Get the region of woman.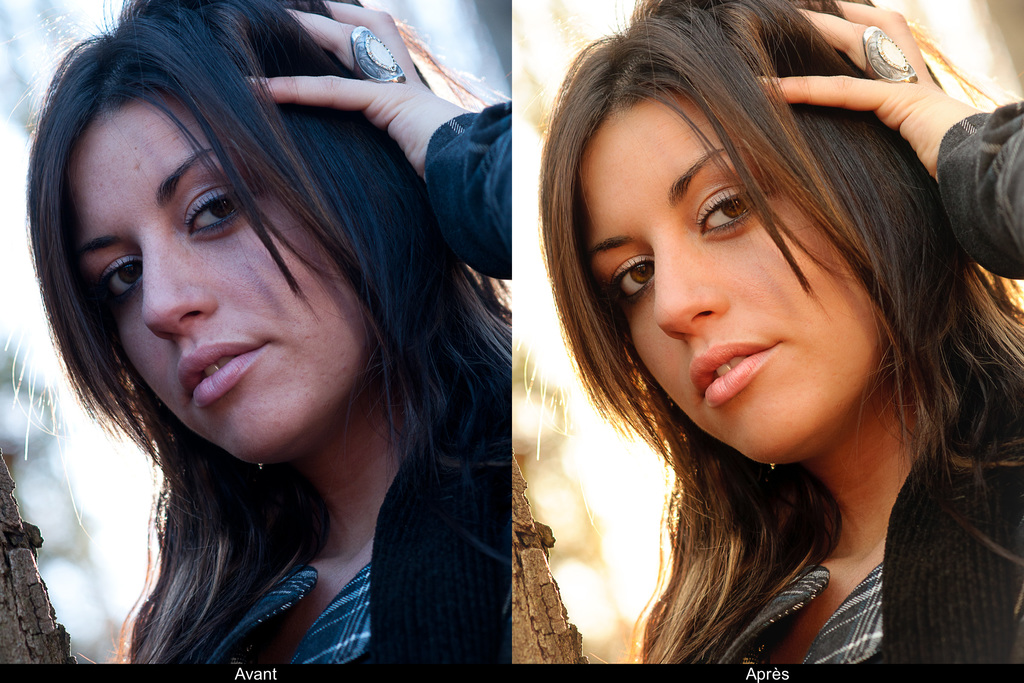
538,1,1023,682.
